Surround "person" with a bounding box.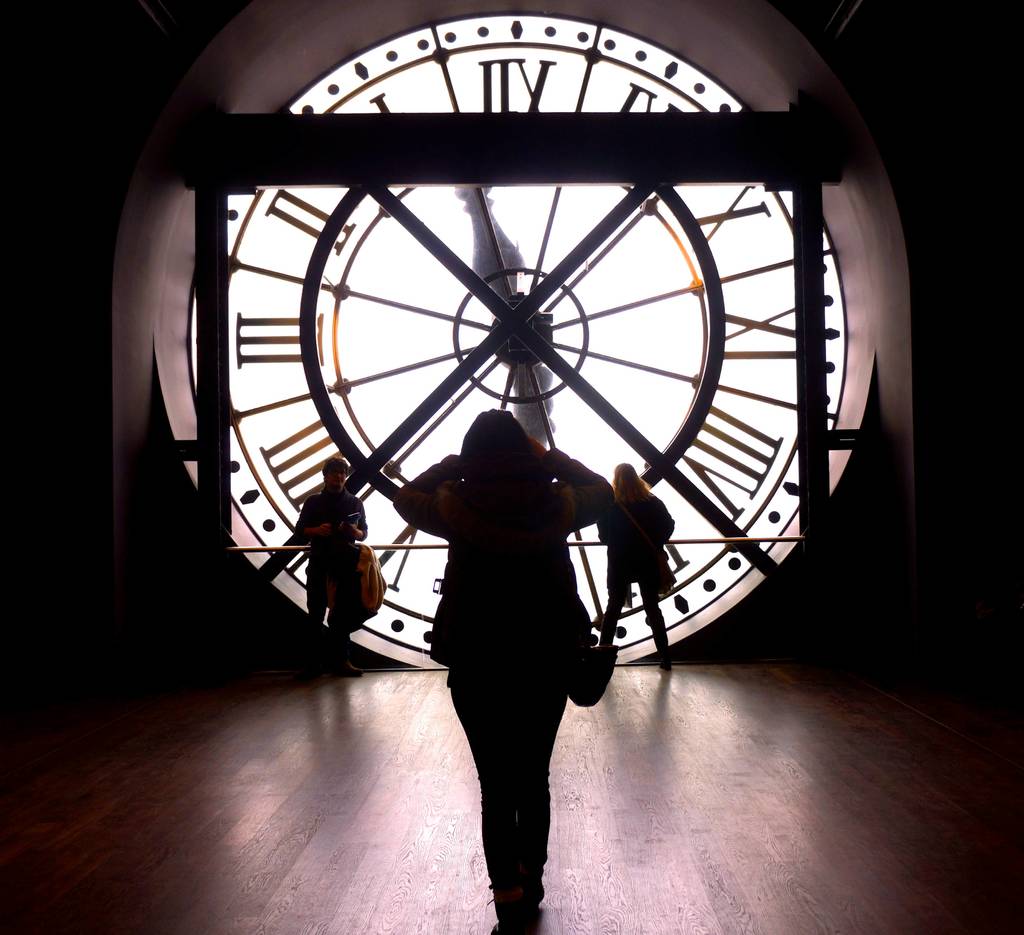
[390,409,617,934].
